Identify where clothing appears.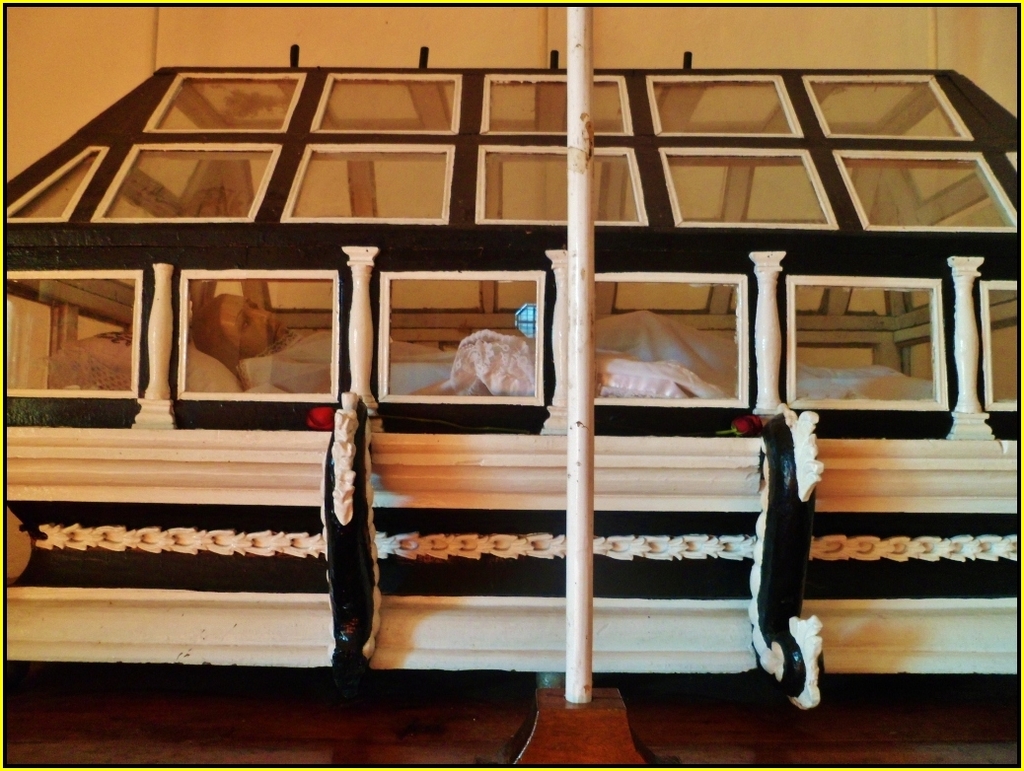
Appears at 244/331/477/393.
